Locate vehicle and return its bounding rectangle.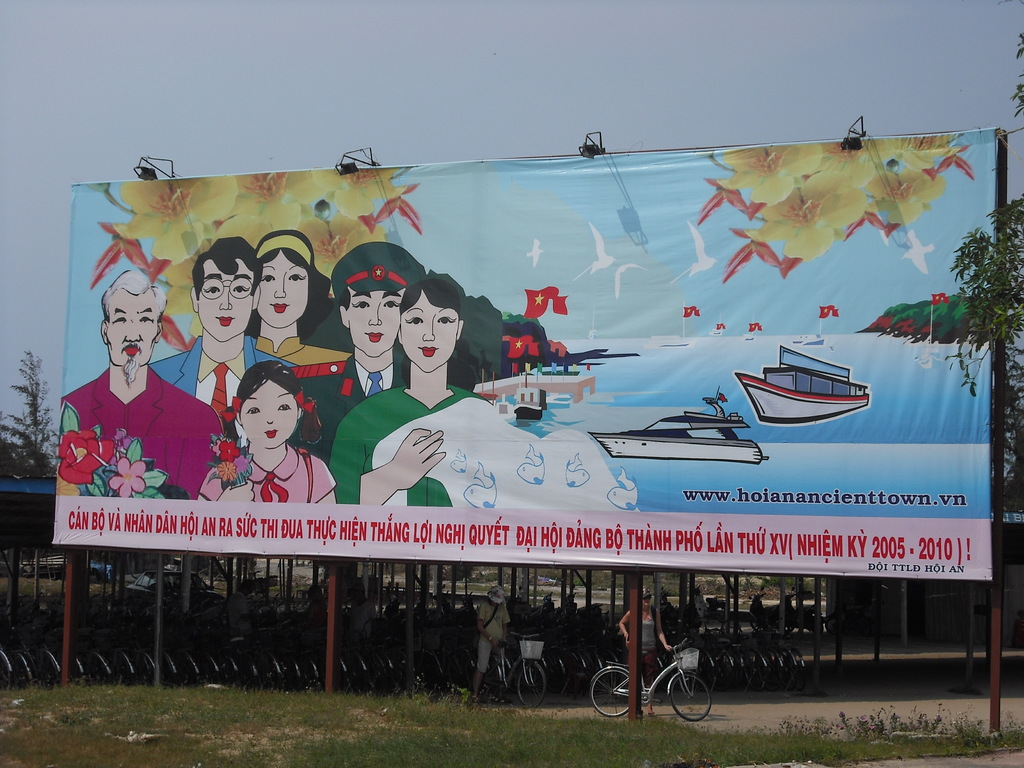
box(746, 588, 797, 636).
